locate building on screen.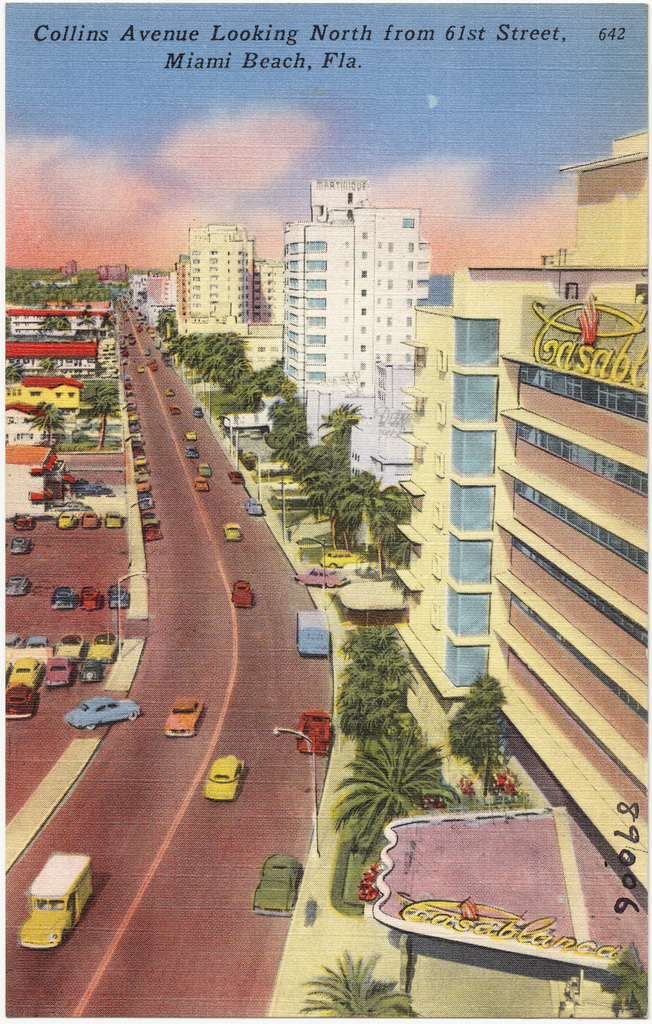
On screen at [x1=279, y1=181, x2=432, y2=447].
